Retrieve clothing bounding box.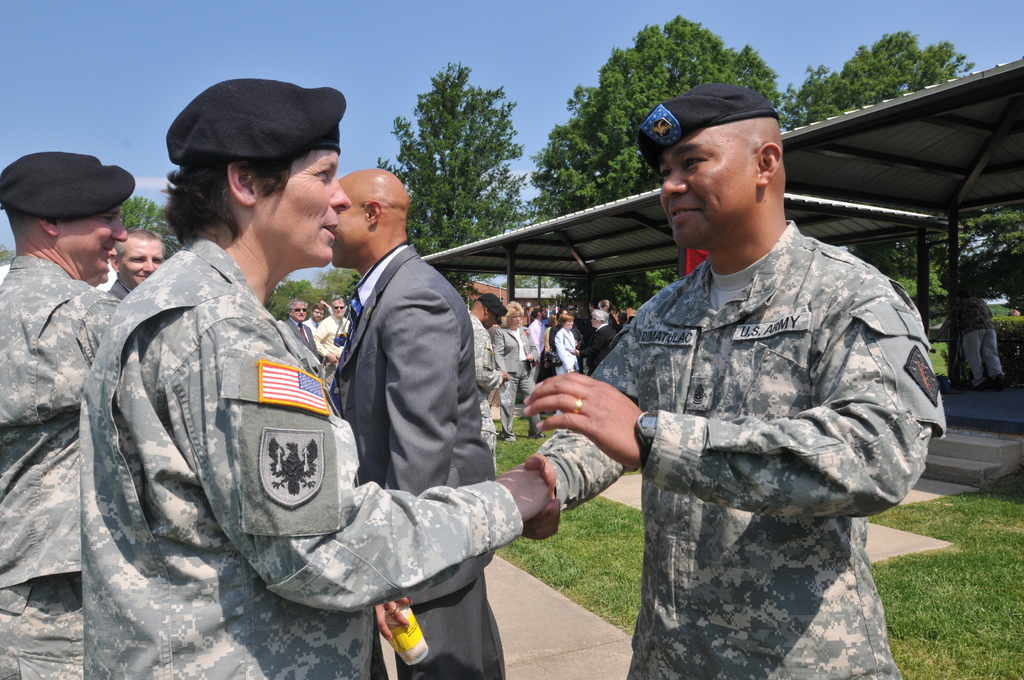
Bounding box: {"x1": 319, "y1": 310, "x2": 347, "y2": 362}.
